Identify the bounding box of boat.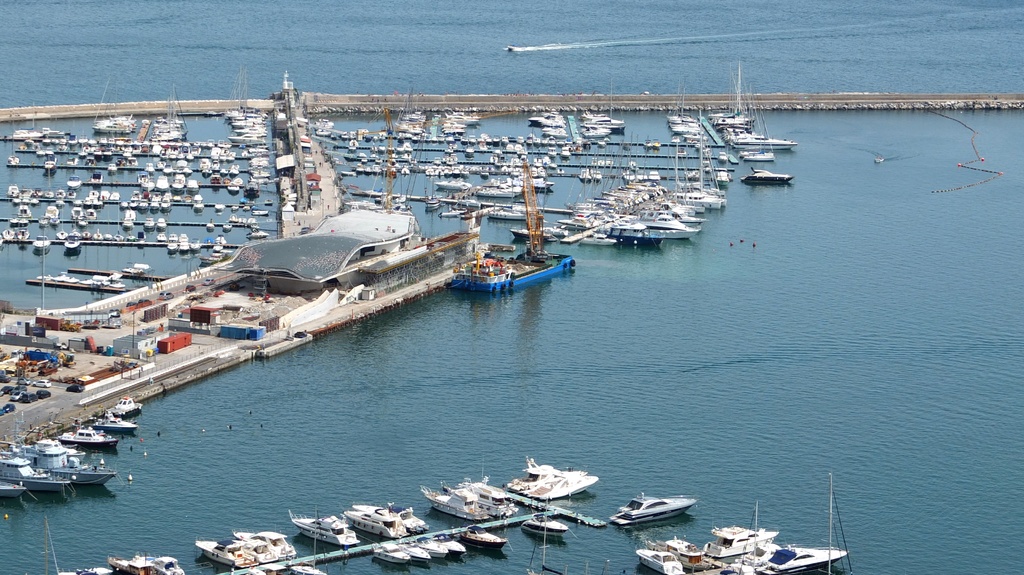
bbox=[285, 508, 357, 544].
